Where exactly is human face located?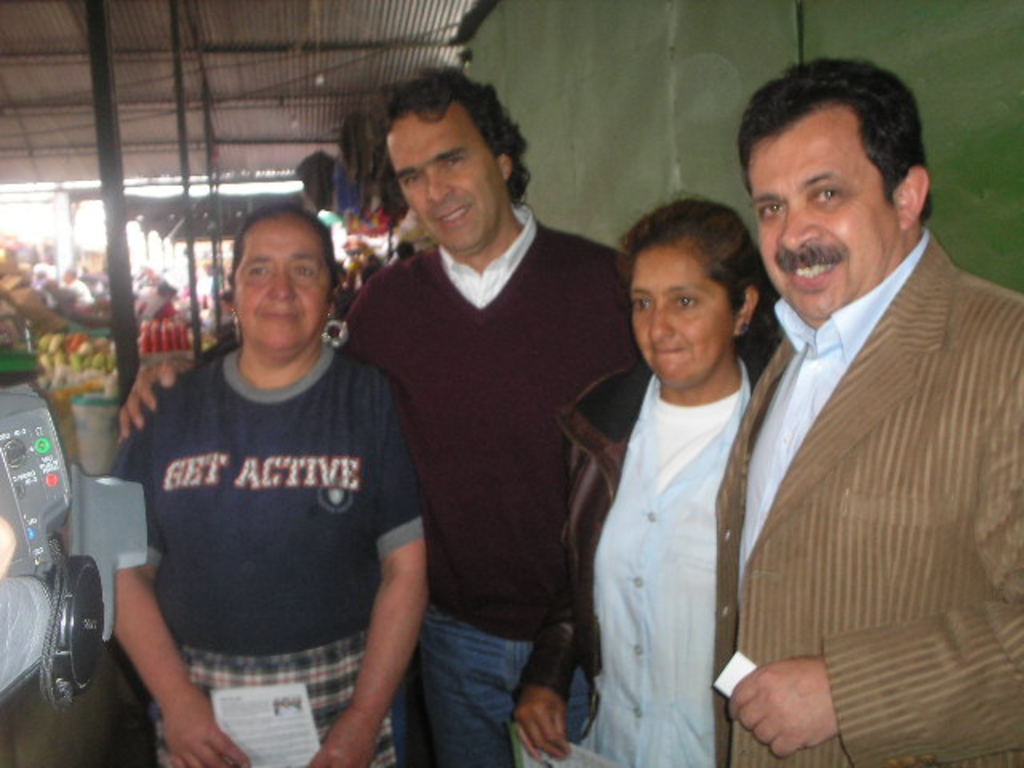
Its bounding box is crop(630, 238, 736, 390).
